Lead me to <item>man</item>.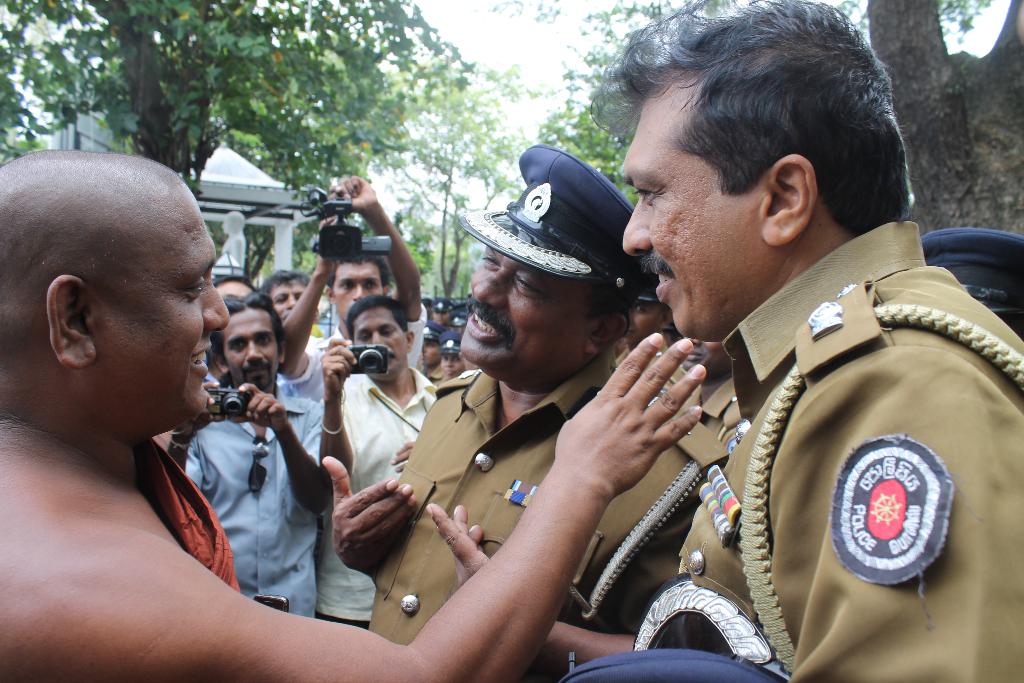
Lead to (x1=259, y1=266, x2=316, y2=347).
